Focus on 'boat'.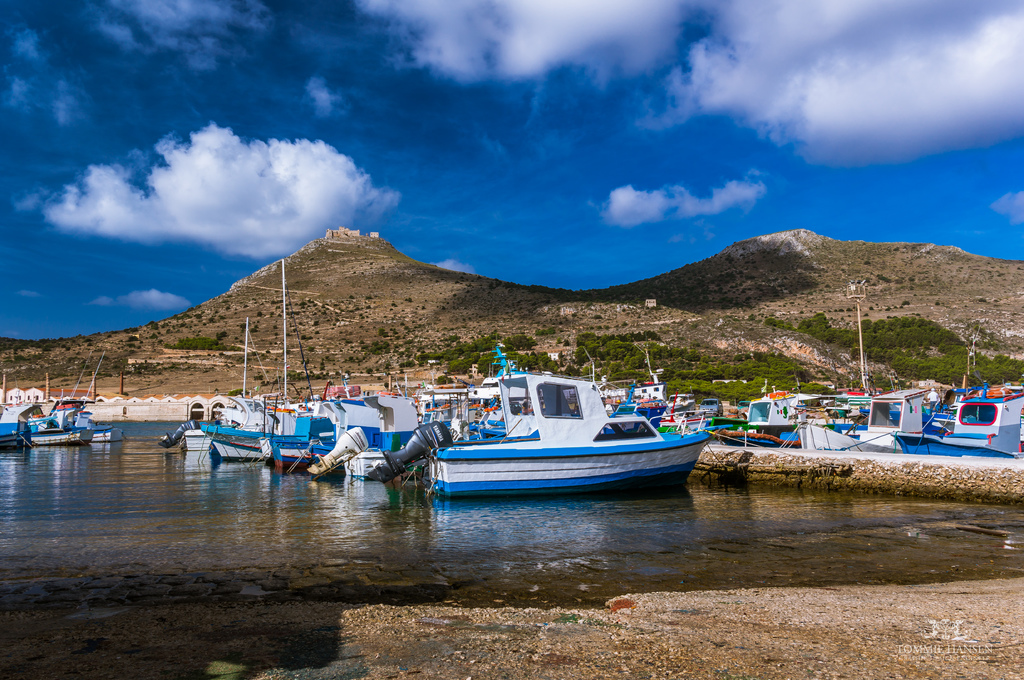
Focused at x1=0, y1=351, x2=104, y2=454.
